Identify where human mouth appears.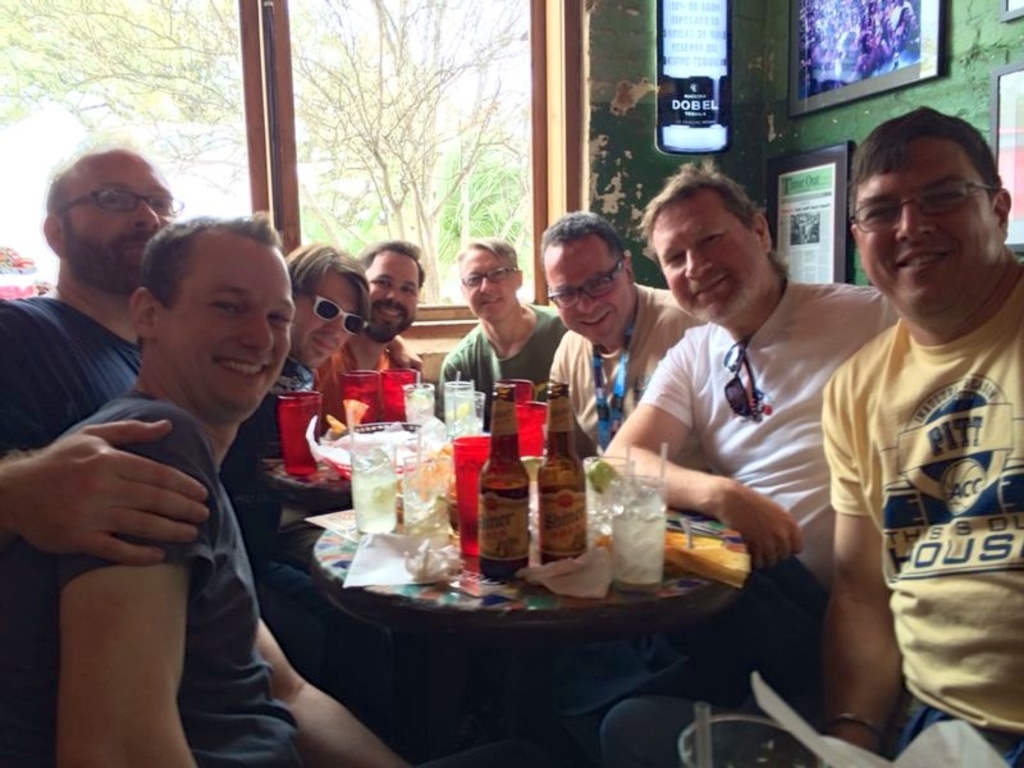
Appears at select_region(576, 310, 613, 334).
